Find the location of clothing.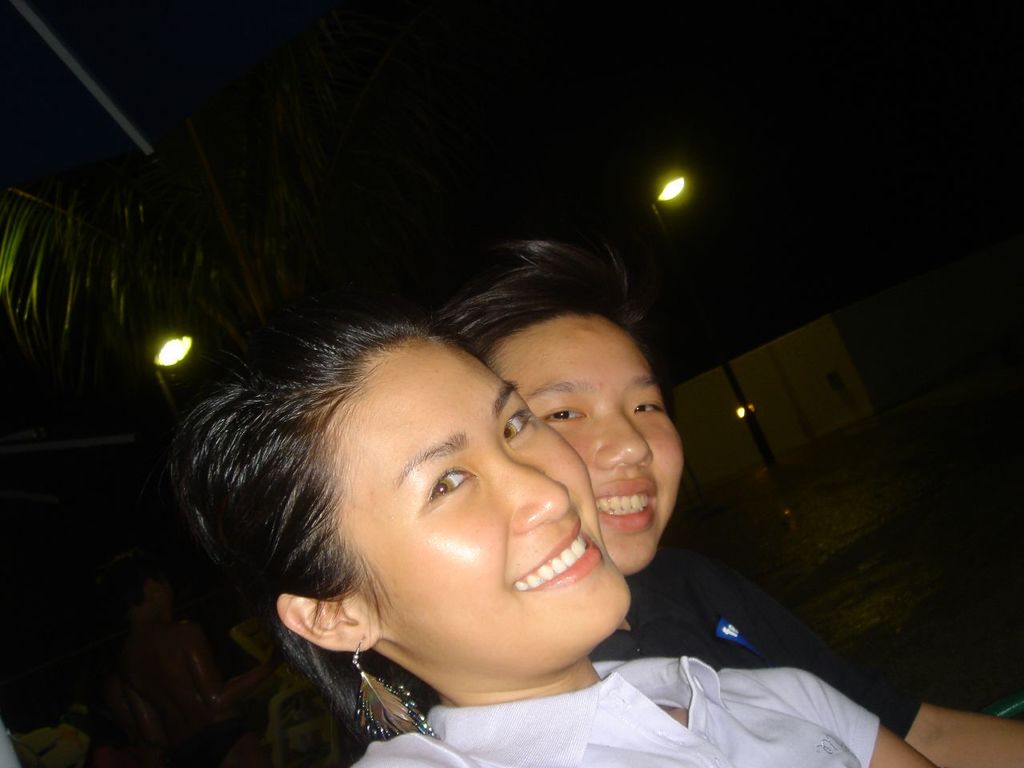
Location: [608,542,922,741].
